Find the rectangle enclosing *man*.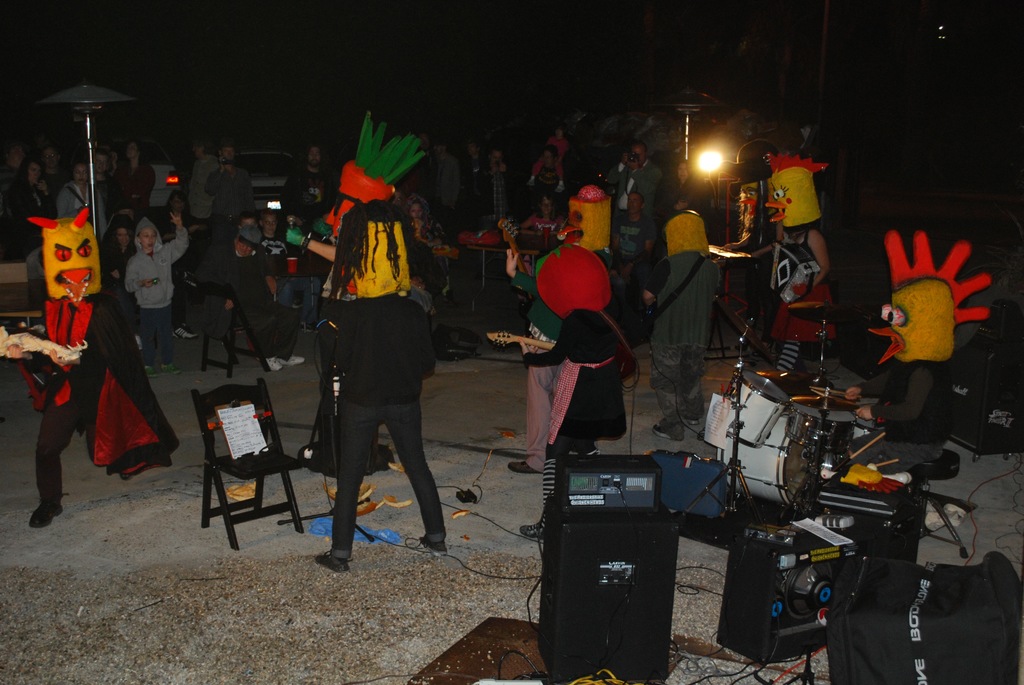
205/143/251/258.
